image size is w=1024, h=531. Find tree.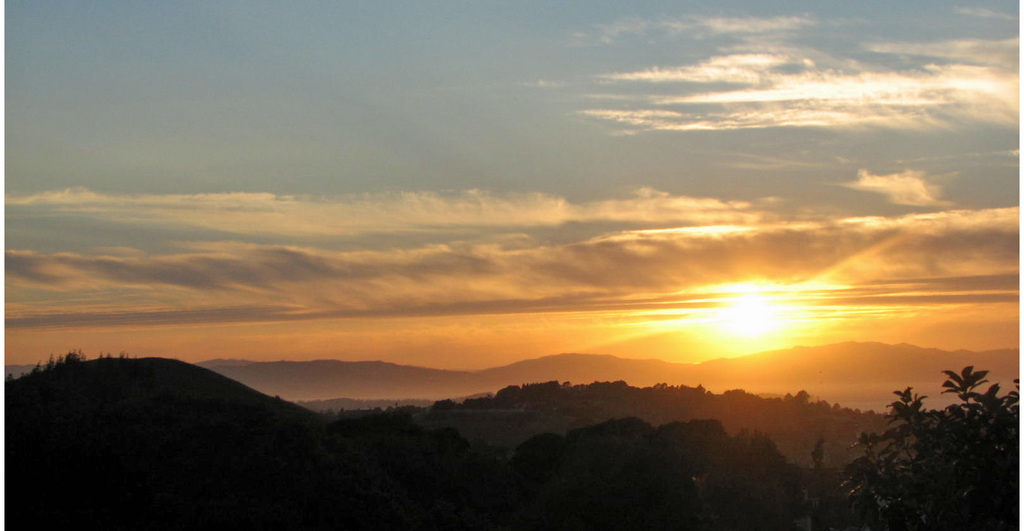
[106,353,113,359].
